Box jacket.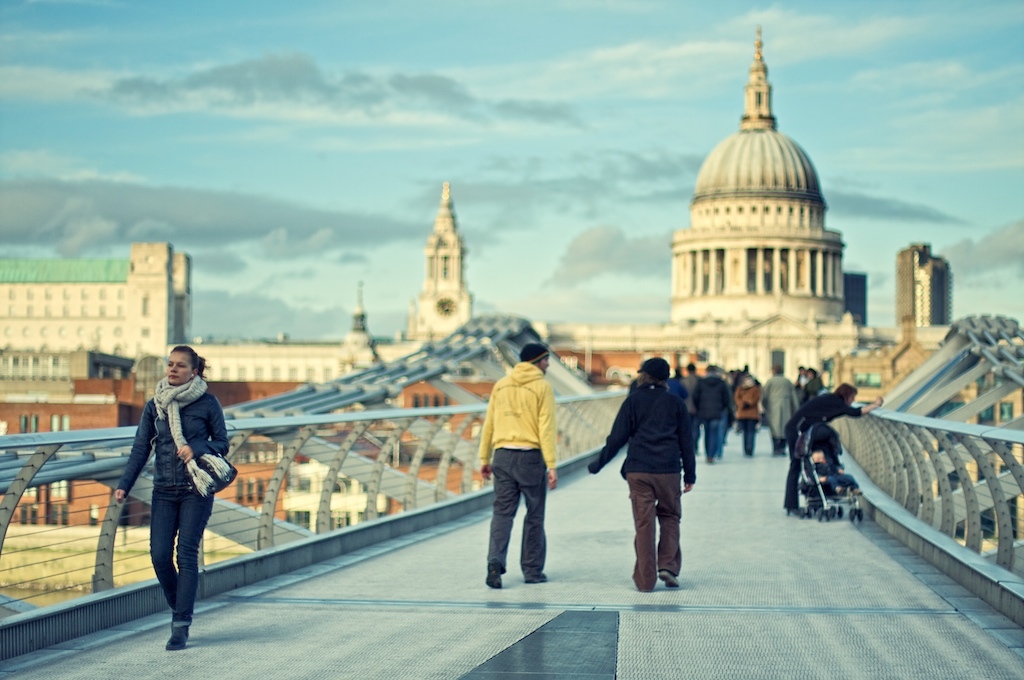
region(123, 377, 231, 496).
